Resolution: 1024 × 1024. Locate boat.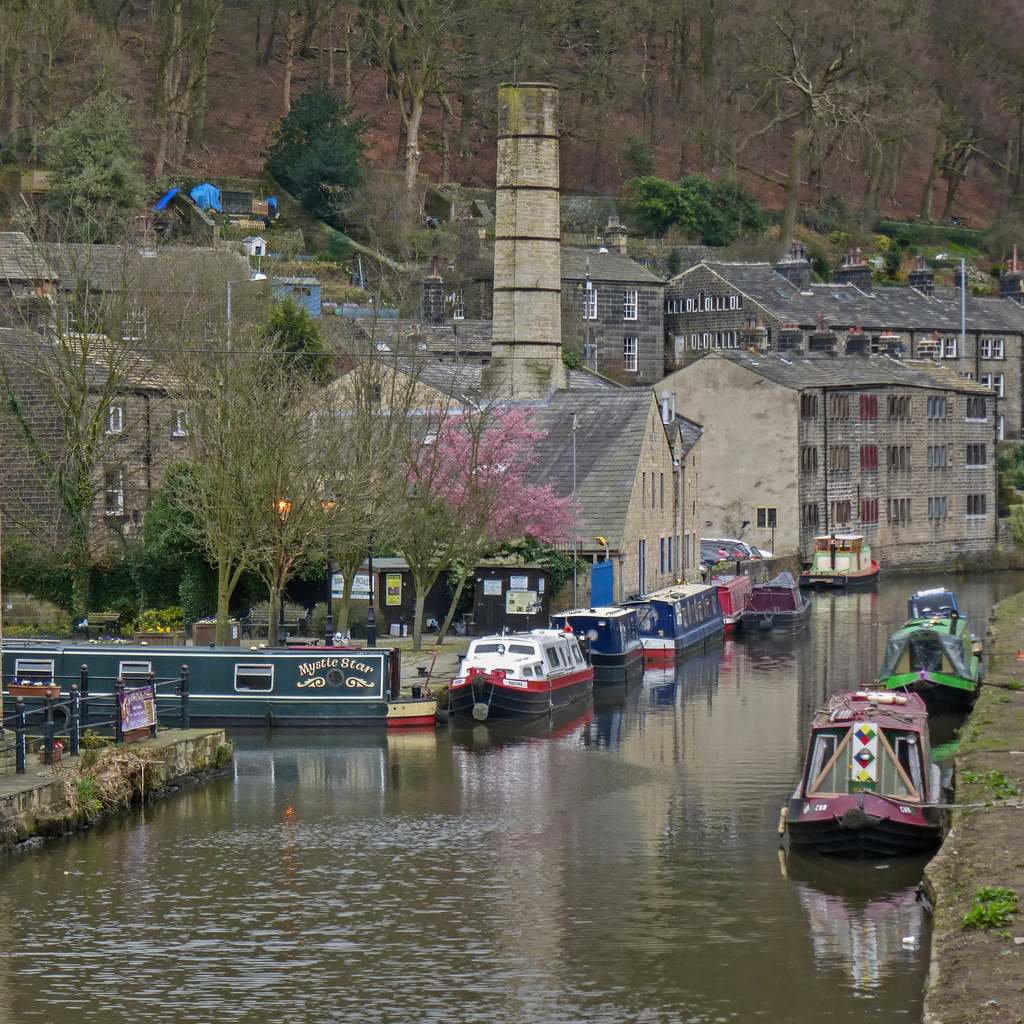
pyautogui.locateOnScreen(3, 646, 442, 725).
